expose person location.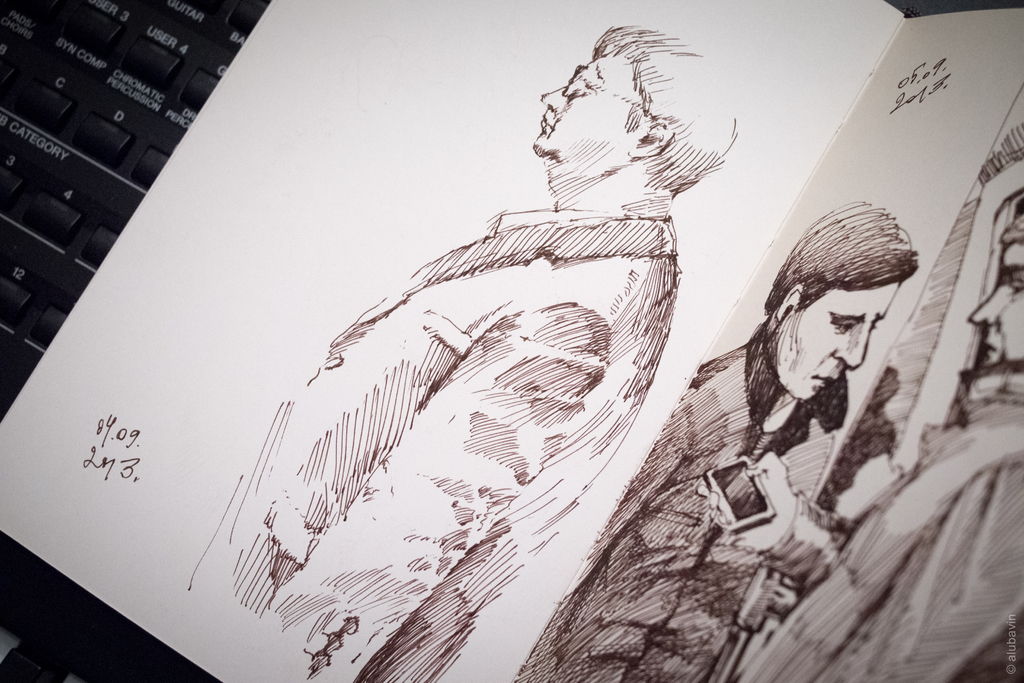
Exposed at {"x1": 734, "y1": 215, "x2": 1023, "y2": 682}.
